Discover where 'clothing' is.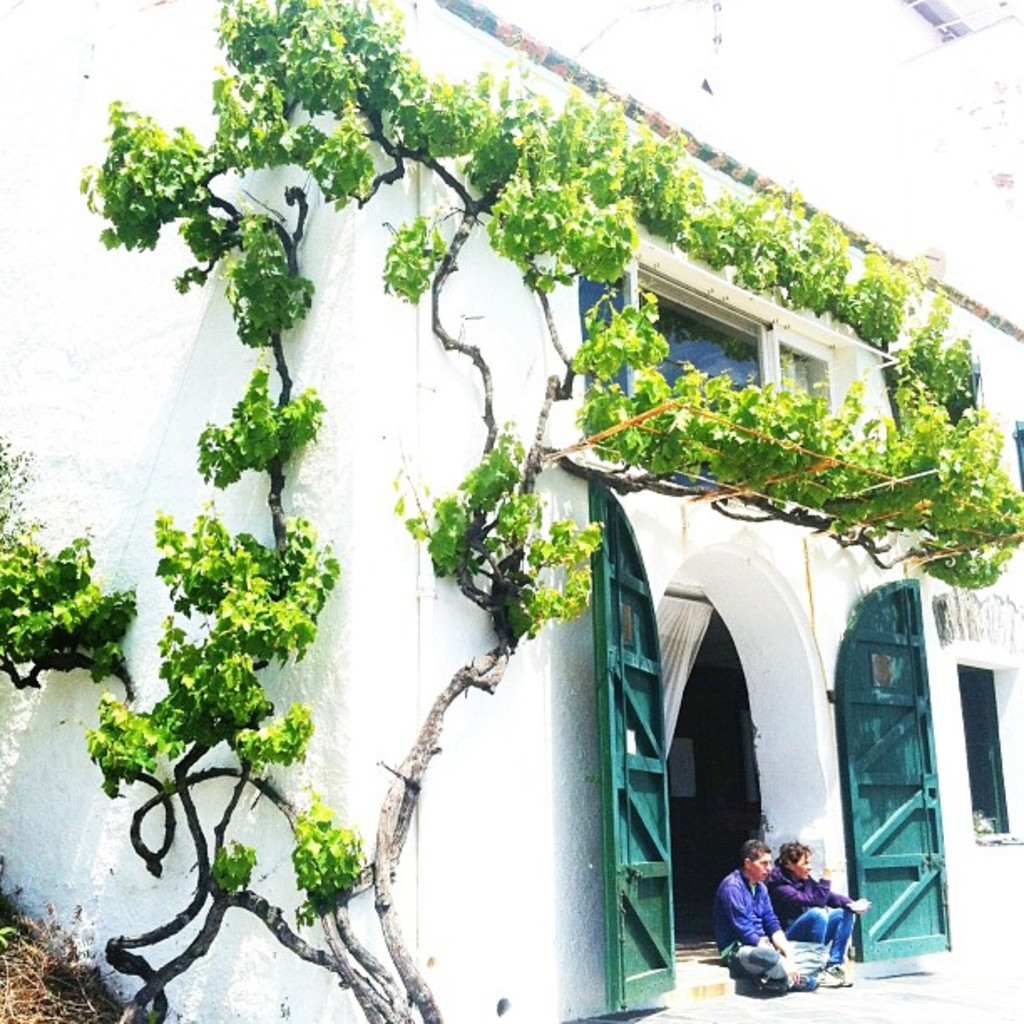
Discovered at l=775, t=865, r=853, b=962.
